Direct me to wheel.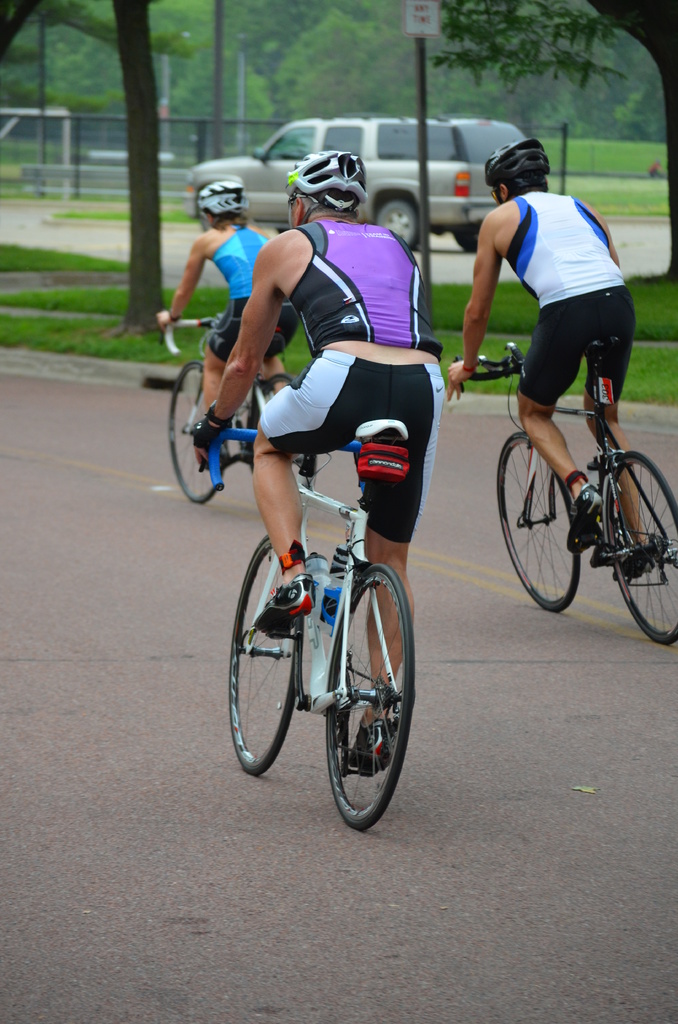
Direction: (x1=377, y1=202, x2=421, y2=254).
